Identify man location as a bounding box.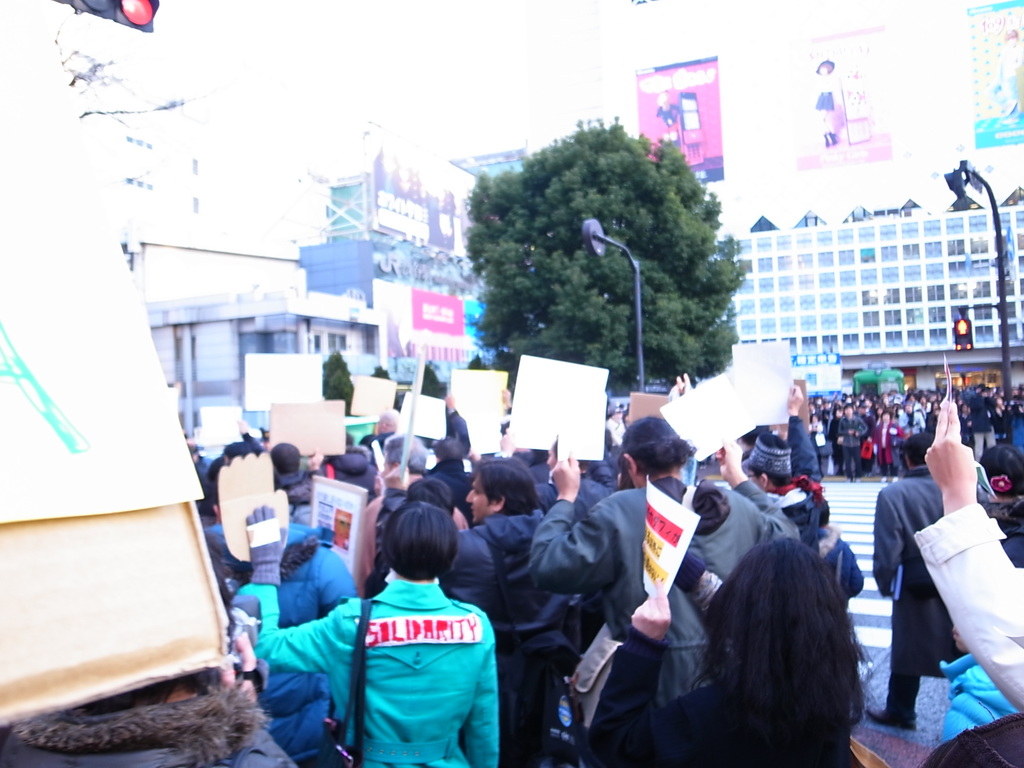
[left=859, top=430, right=957, bottom=730].
